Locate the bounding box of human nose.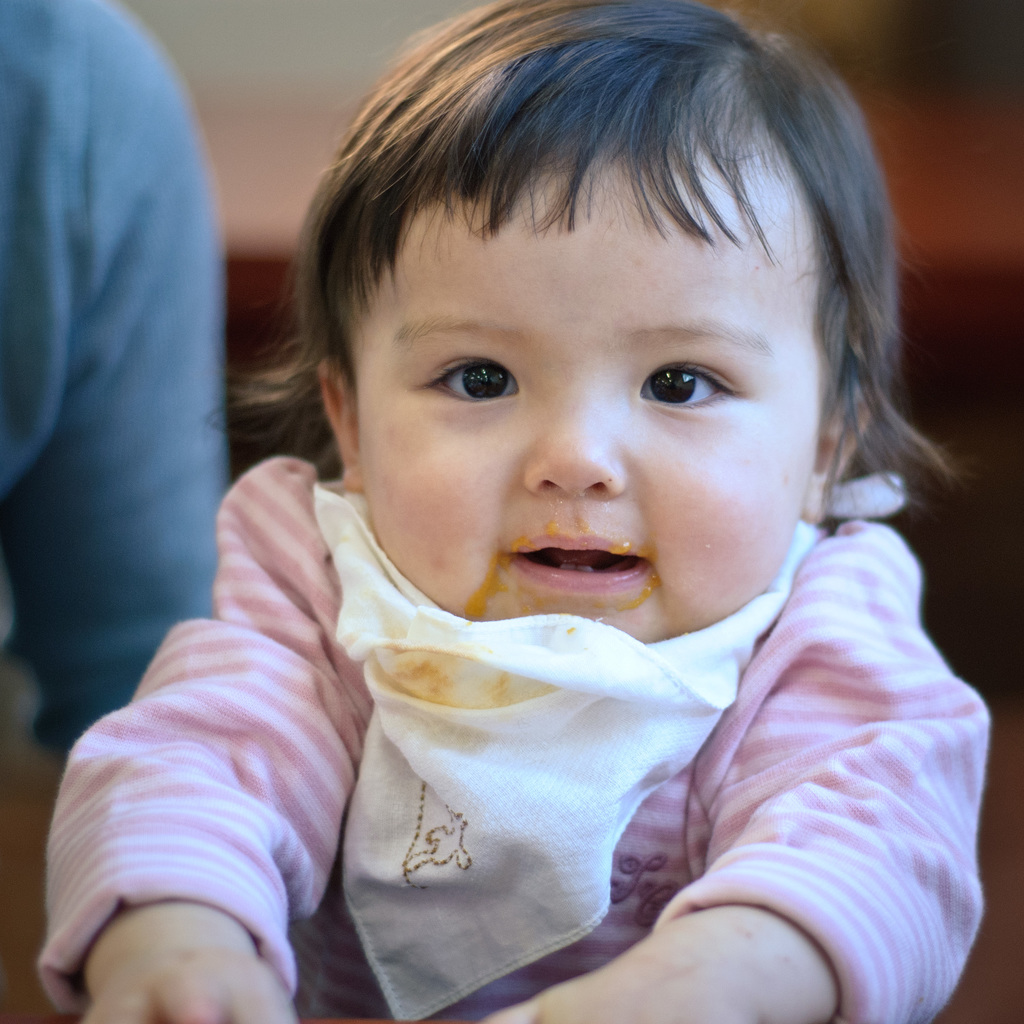
Bounding box: <region>521, 390, 627, 491</region>.
